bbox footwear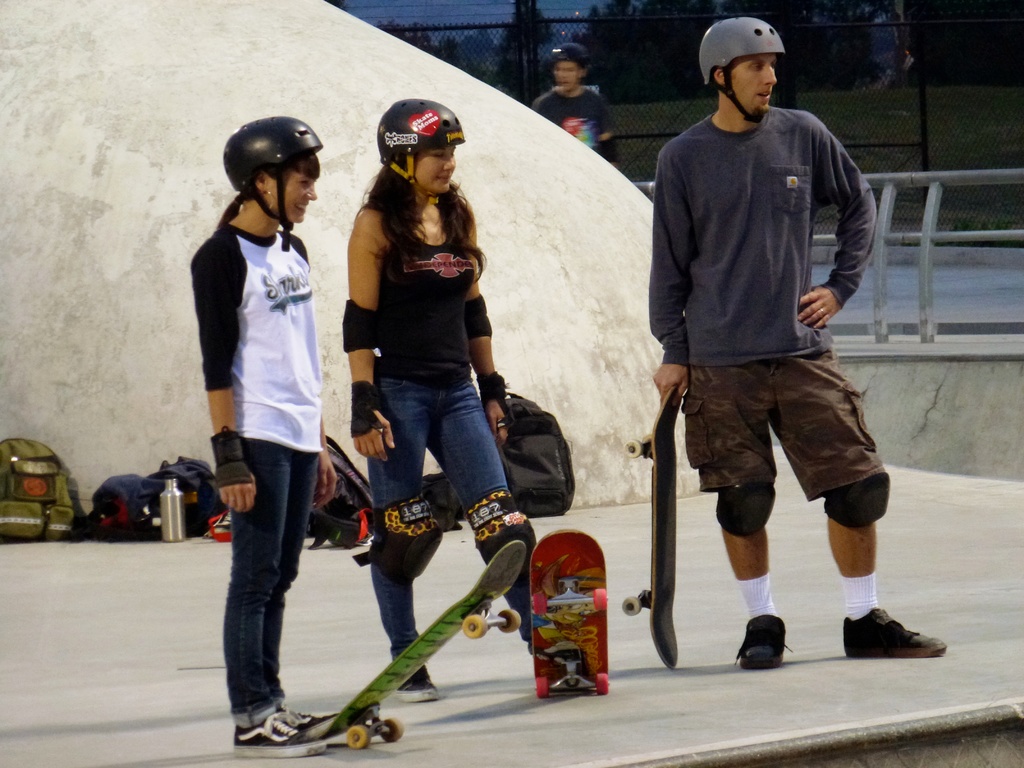
crop(394, 664, 442, 704)
